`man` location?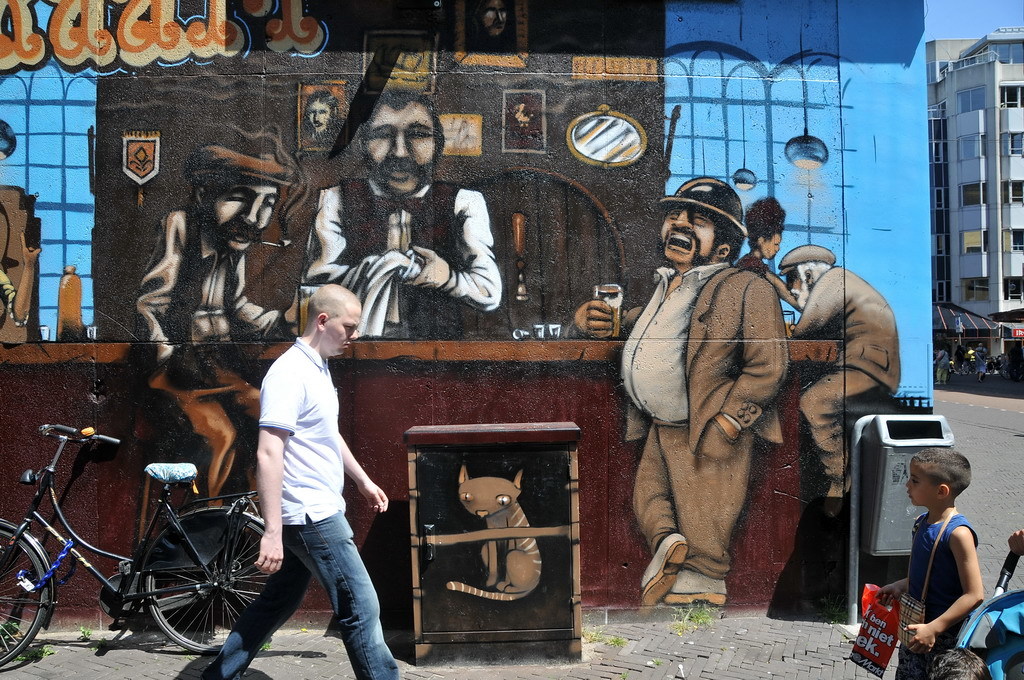
region(132, 127, 303, 505)
